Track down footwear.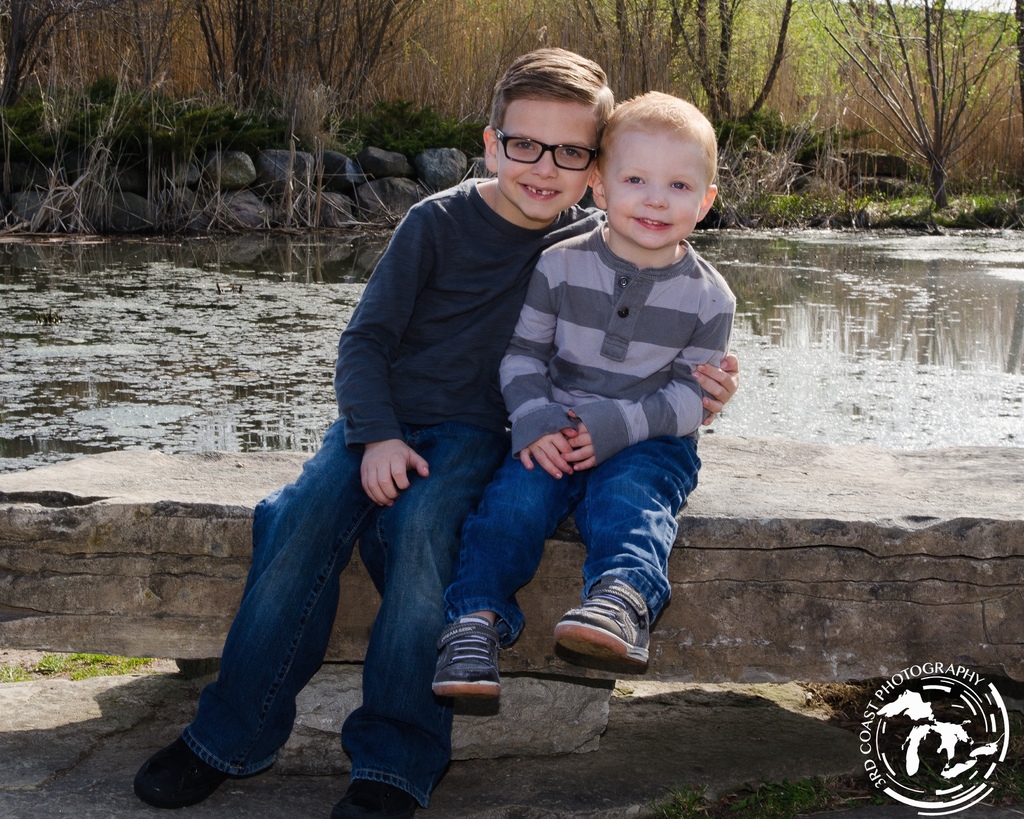
Tracked to pyautogui.locateOnScreen(328, 778, 420, 818).
